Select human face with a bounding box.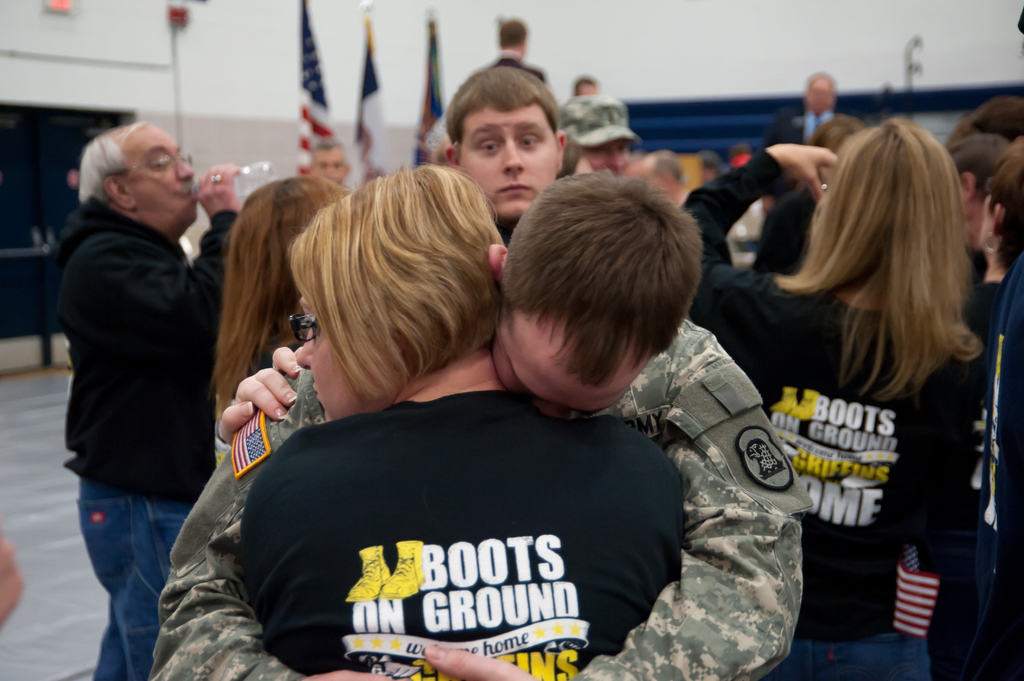
box(129, 125, 201, 236).
